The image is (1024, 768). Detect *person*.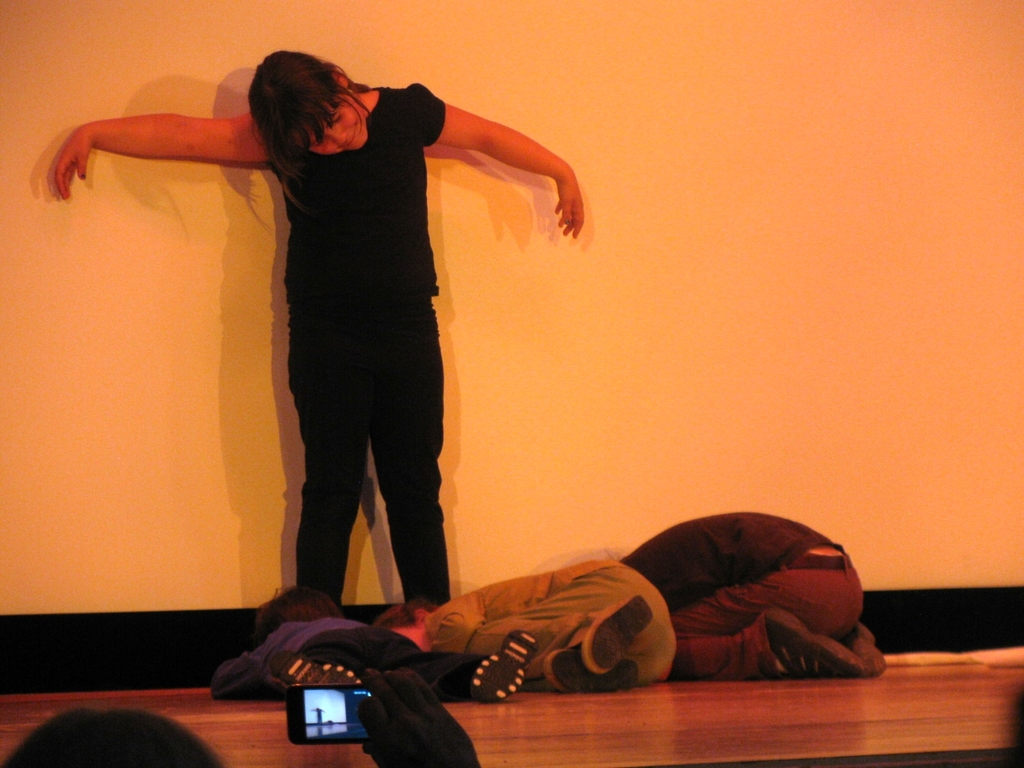
Detection: (x1=621, y1=512, x2=887, y2=679).
